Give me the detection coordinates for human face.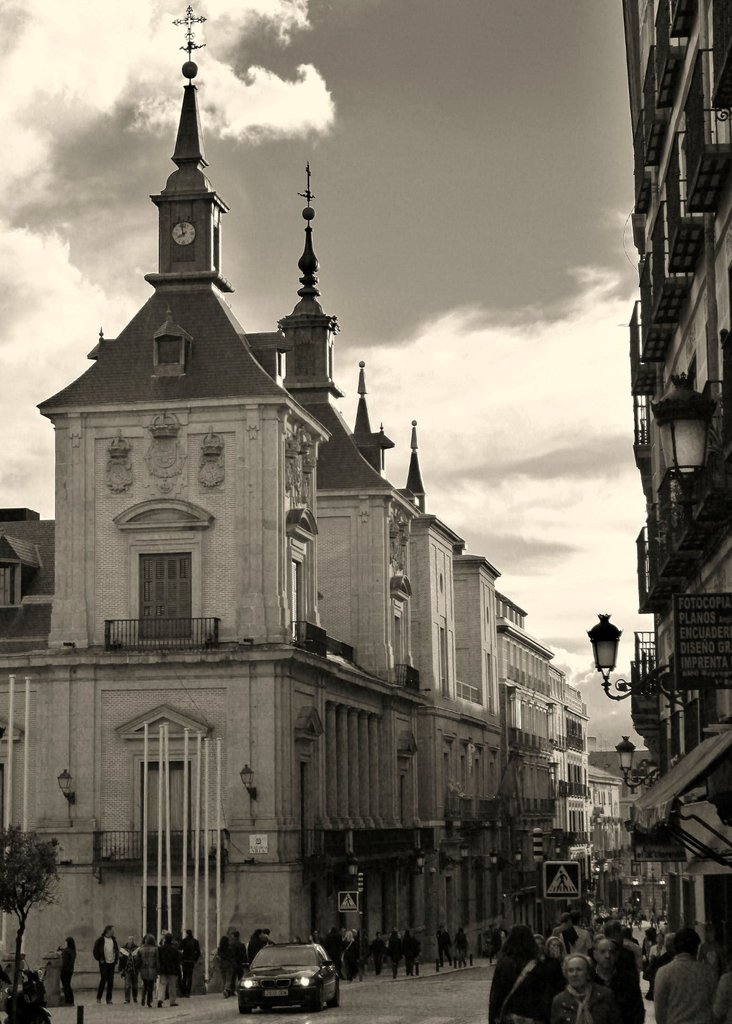
(536, 938, 544, 954).
